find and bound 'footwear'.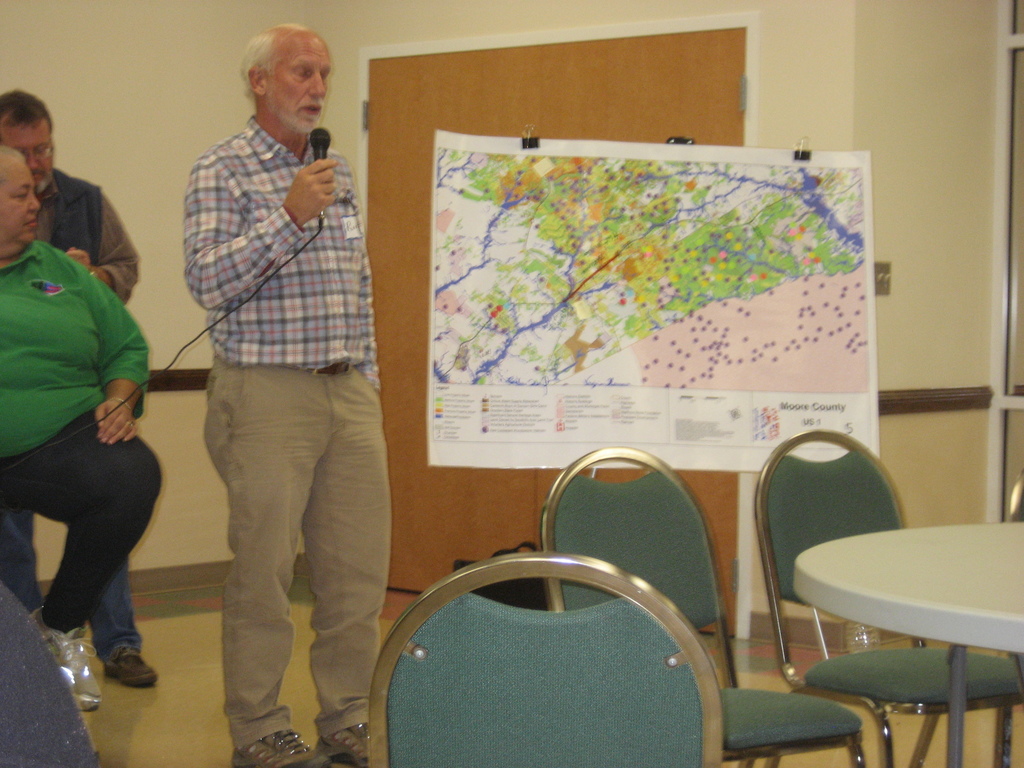
Bound: pyautogui.locateOnScreen(317, 716, 371, 767).
